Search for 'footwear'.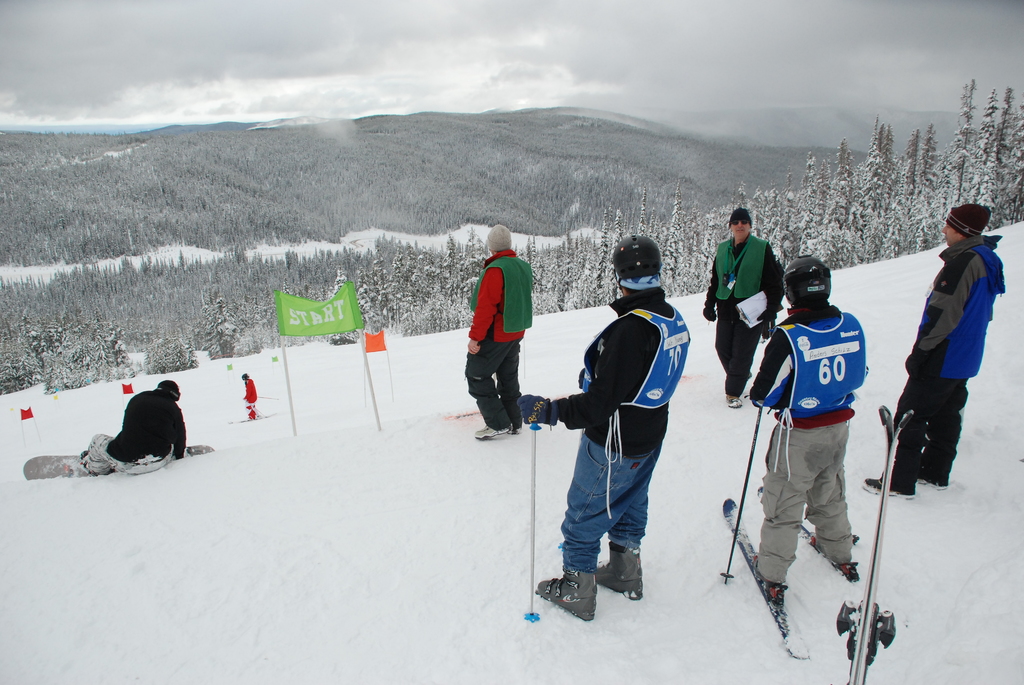
Found at l=725, t=398, r=745, b=408.
